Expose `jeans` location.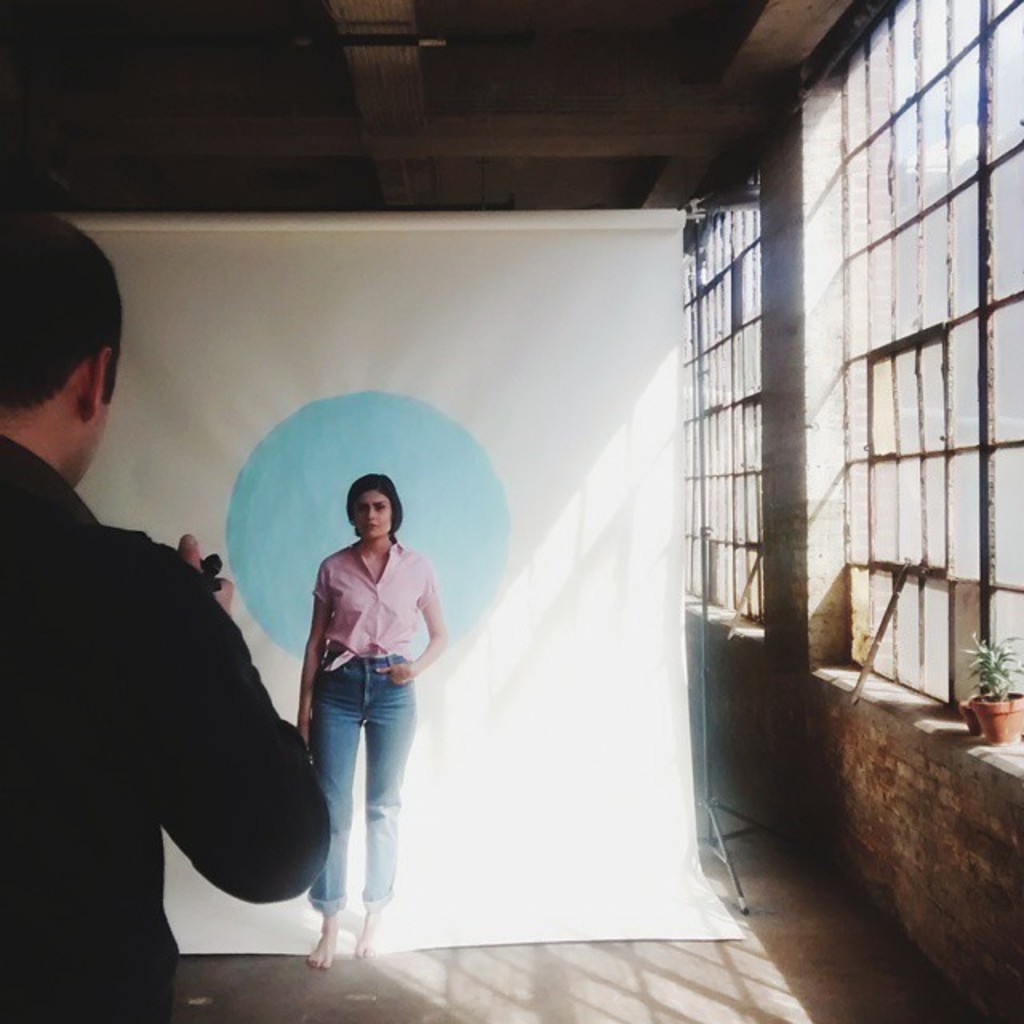
Exposed at Rect(298, 624, 438, 978).
